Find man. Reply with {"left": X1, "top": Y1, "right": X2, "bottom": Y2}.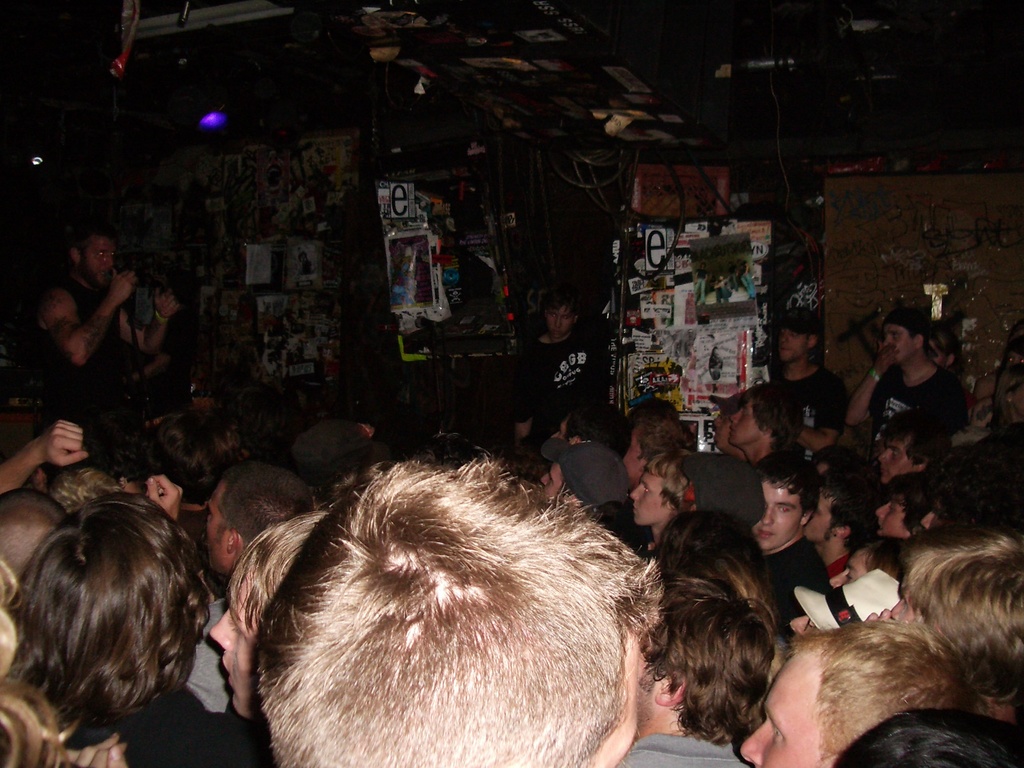
{"left": 27, "top": 221, "right": 171, "bottom": 428}.
